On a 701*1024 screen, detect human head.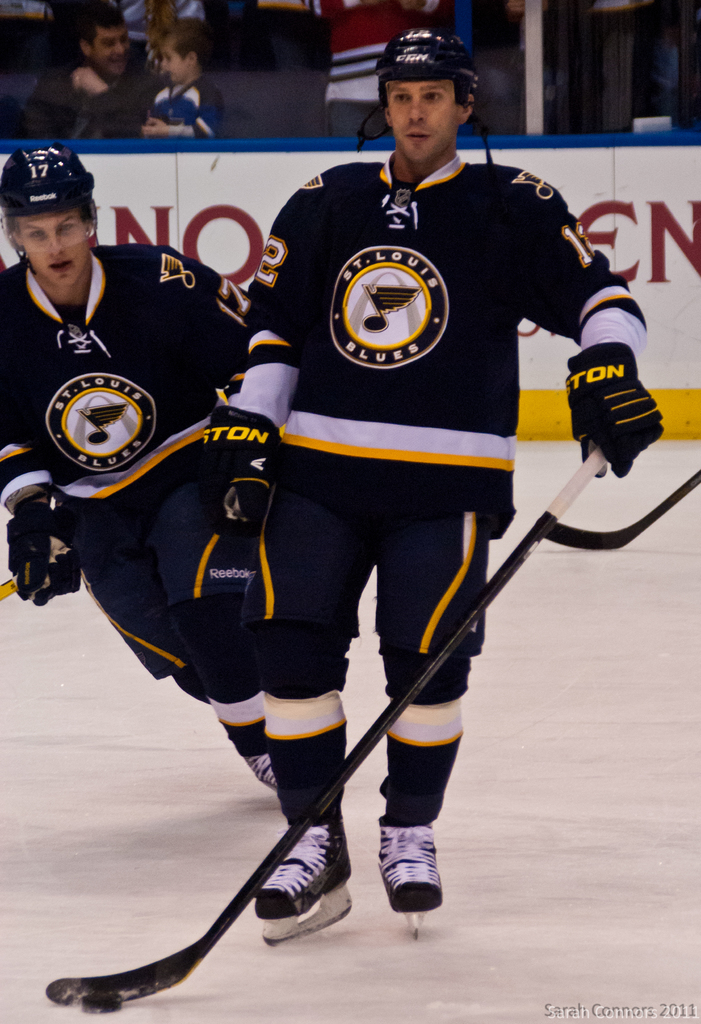
detection(368, 22, 484, 156).
